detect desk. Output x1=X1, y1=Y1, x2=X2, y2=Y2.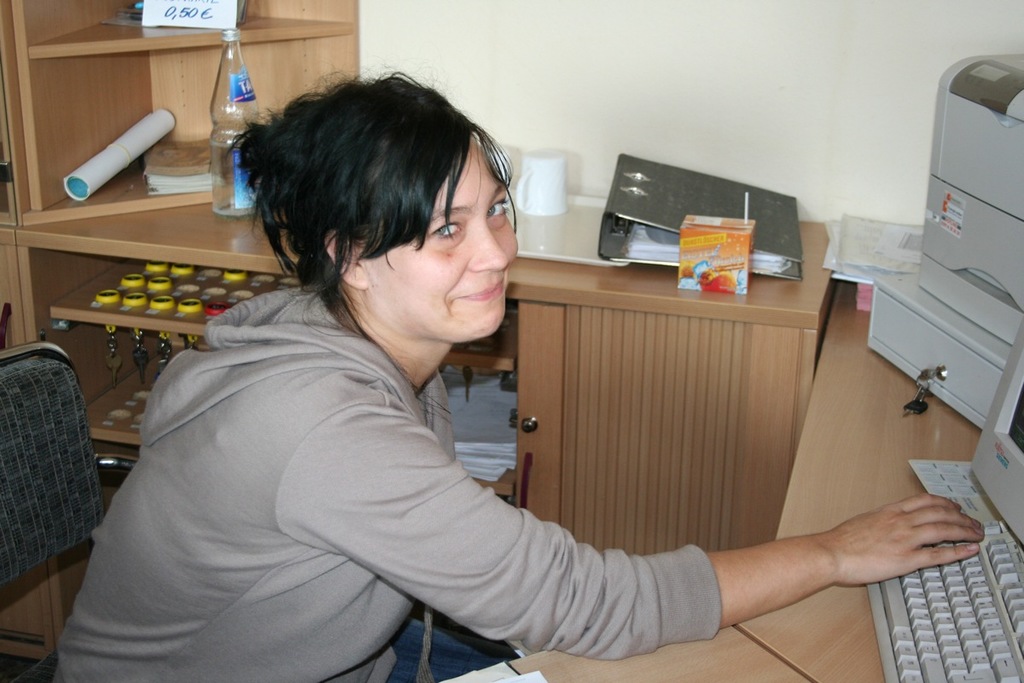
x1=0, y1=0, x2=1023, y2=682.
